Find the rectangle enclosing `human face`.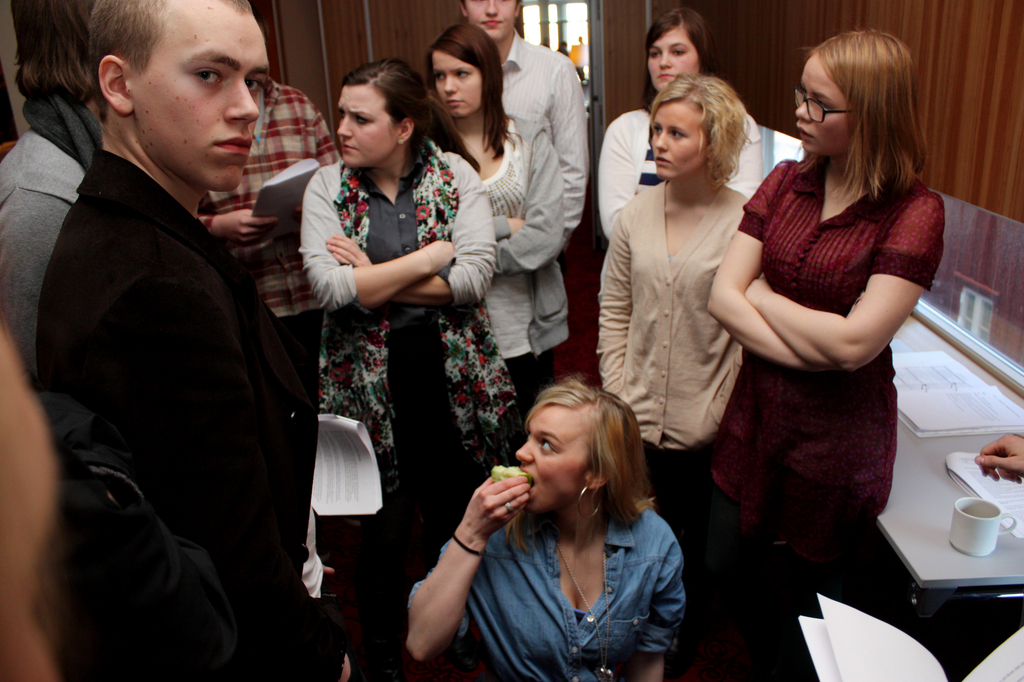
466 0 516 40.
